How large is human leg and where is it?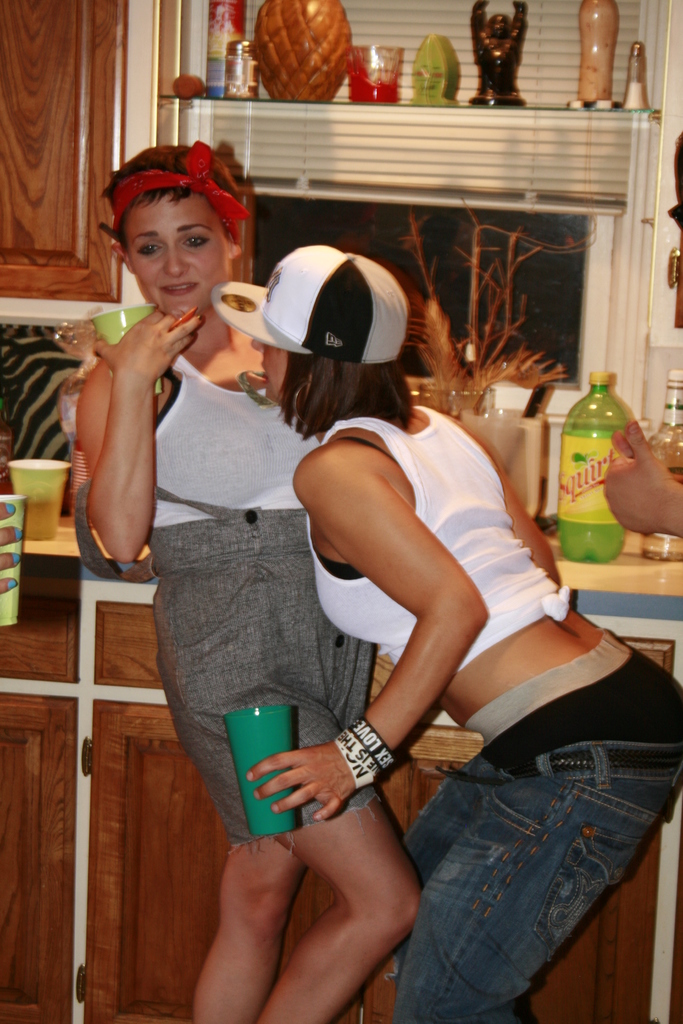
Bounding box: [391, 694, 682, 1018].
